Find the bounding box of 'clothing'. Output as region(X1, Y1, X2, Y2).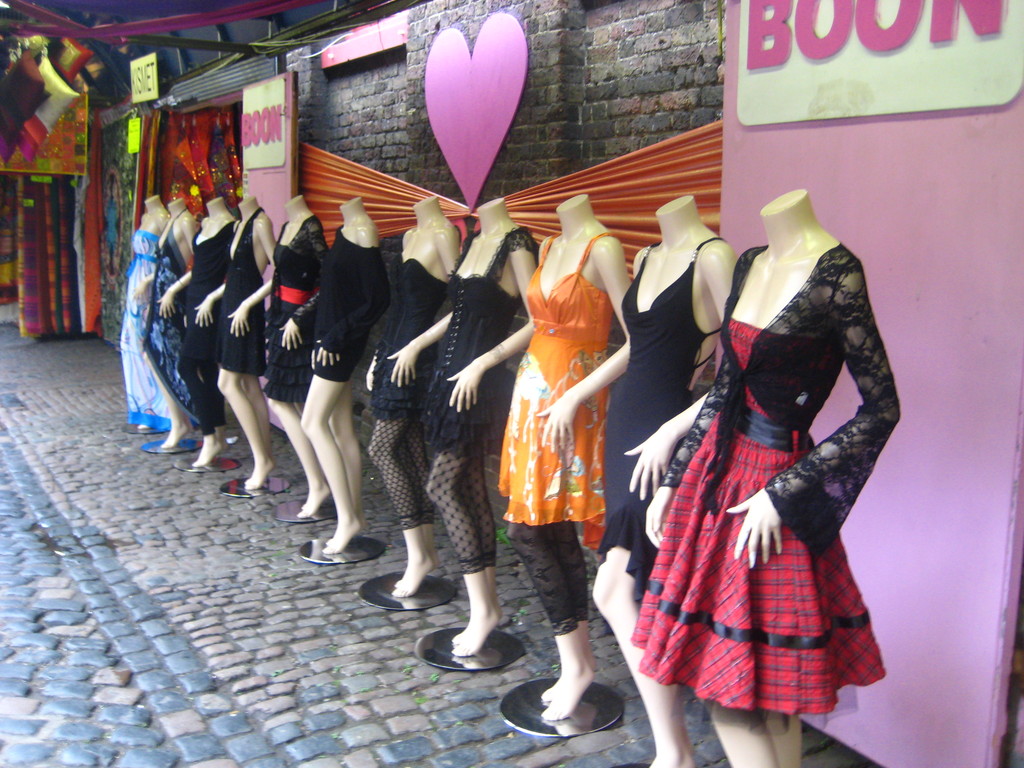
region(363, 250, 460, 536).
